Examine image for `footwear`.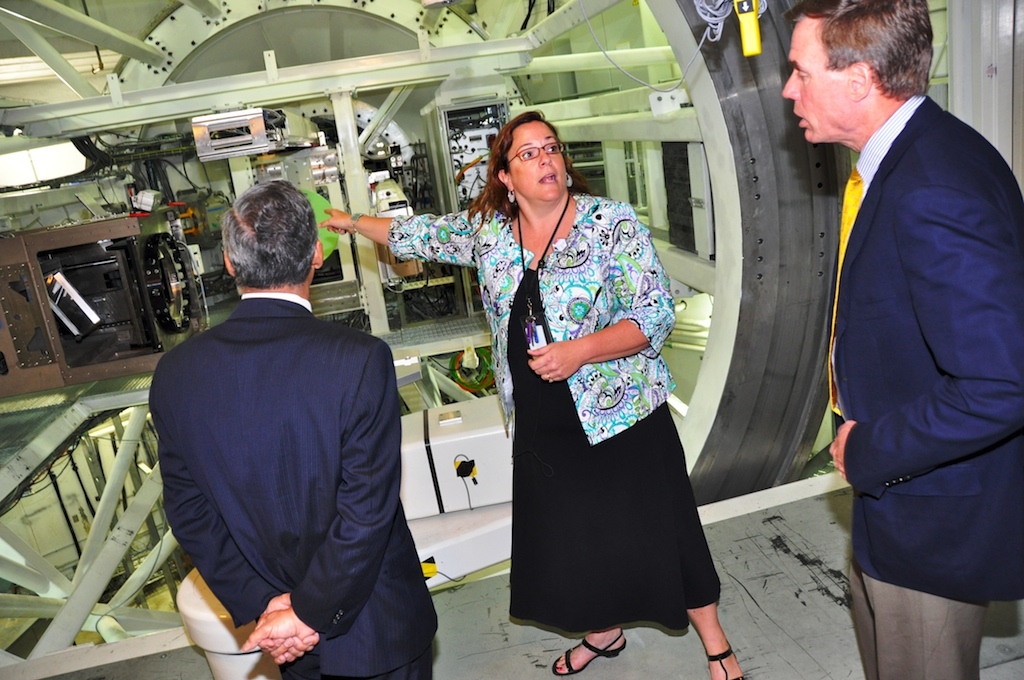
Examination result: [553, 627, 629, 674].
